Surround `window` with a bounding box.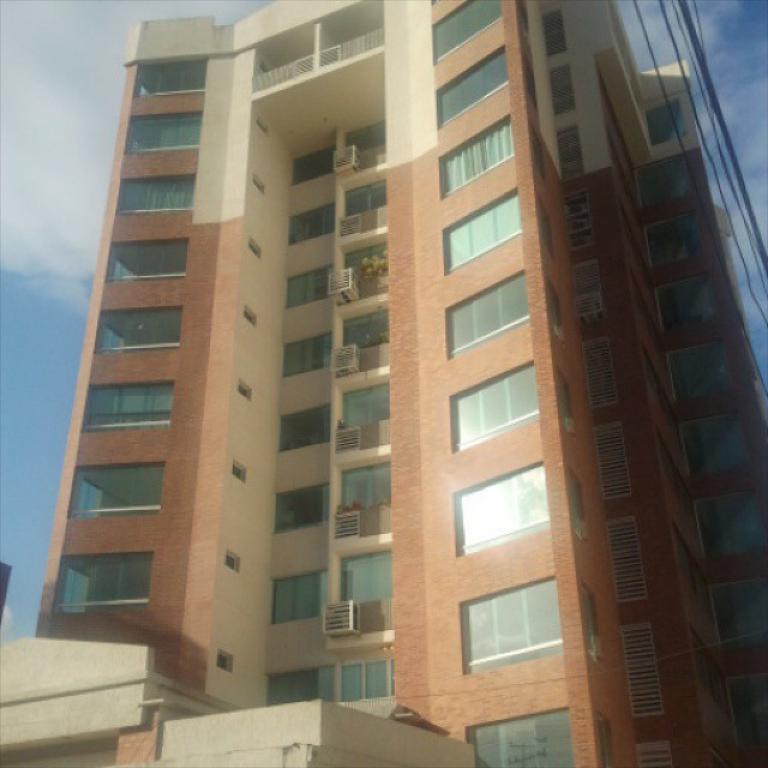
{"x1": 560, "y1": 130, "x2": 582, "y2": 176}.
